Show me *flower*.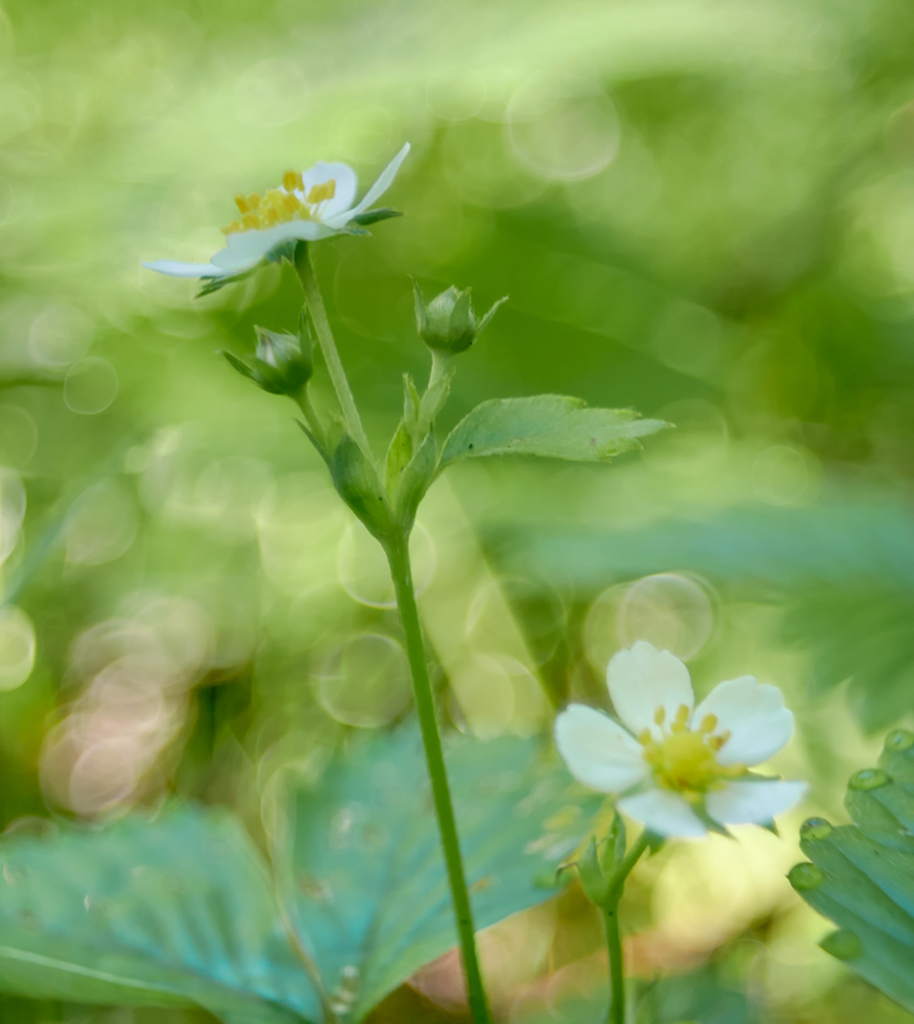
*flower* is here: detection(144, 139, 432, 292).
